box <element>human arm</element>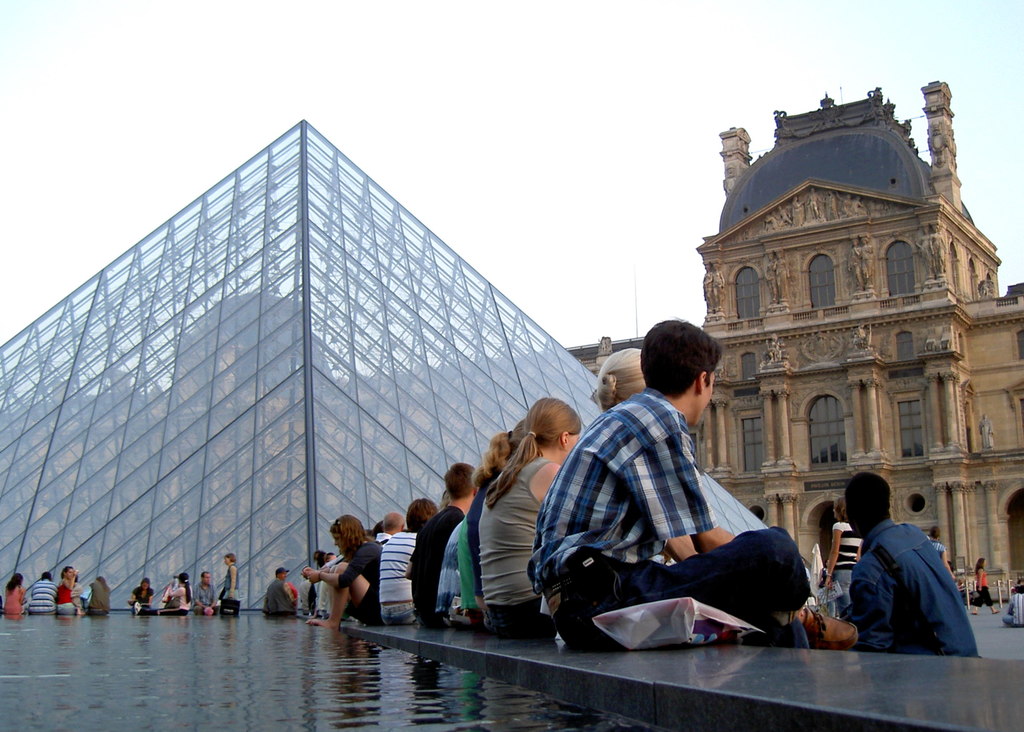
Rect(632, 438, 712, 555)
